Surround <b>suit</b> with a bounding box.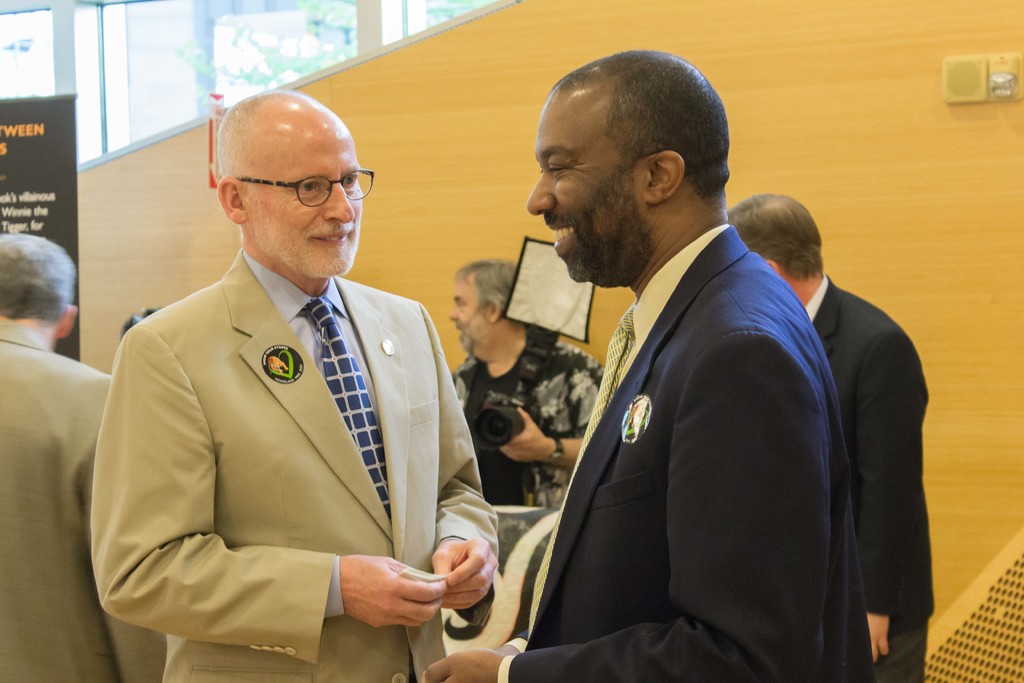
crop(89, 179, 513, 670).
